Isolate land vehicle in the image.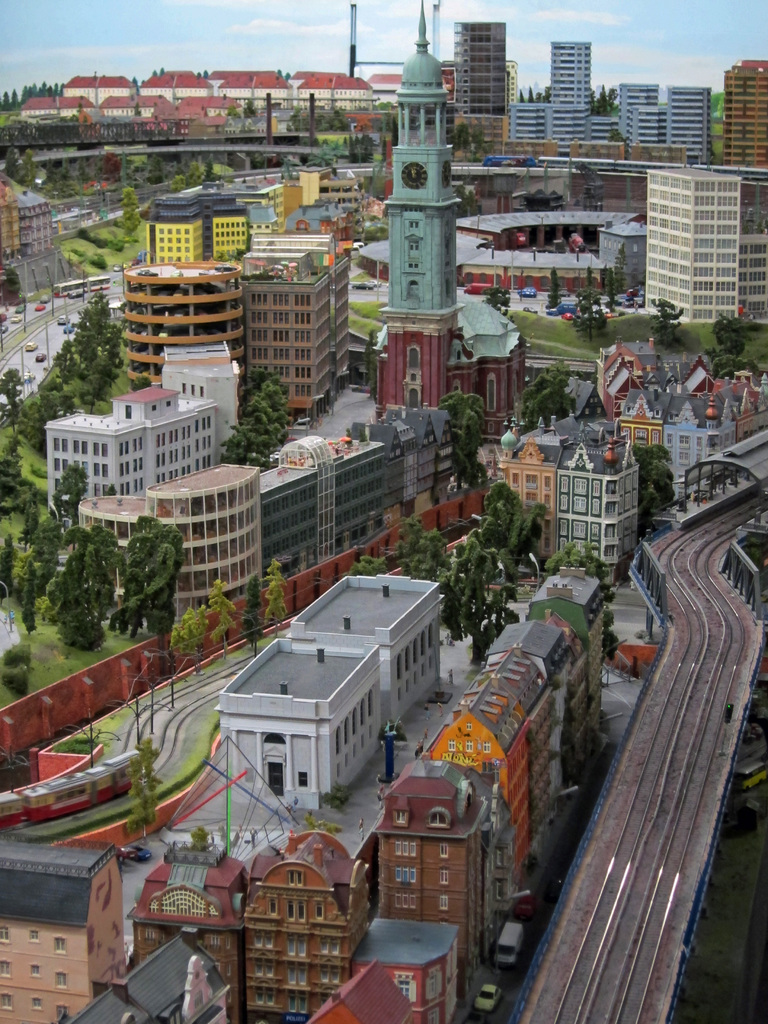
Isolated region: (67,287,88,298).
